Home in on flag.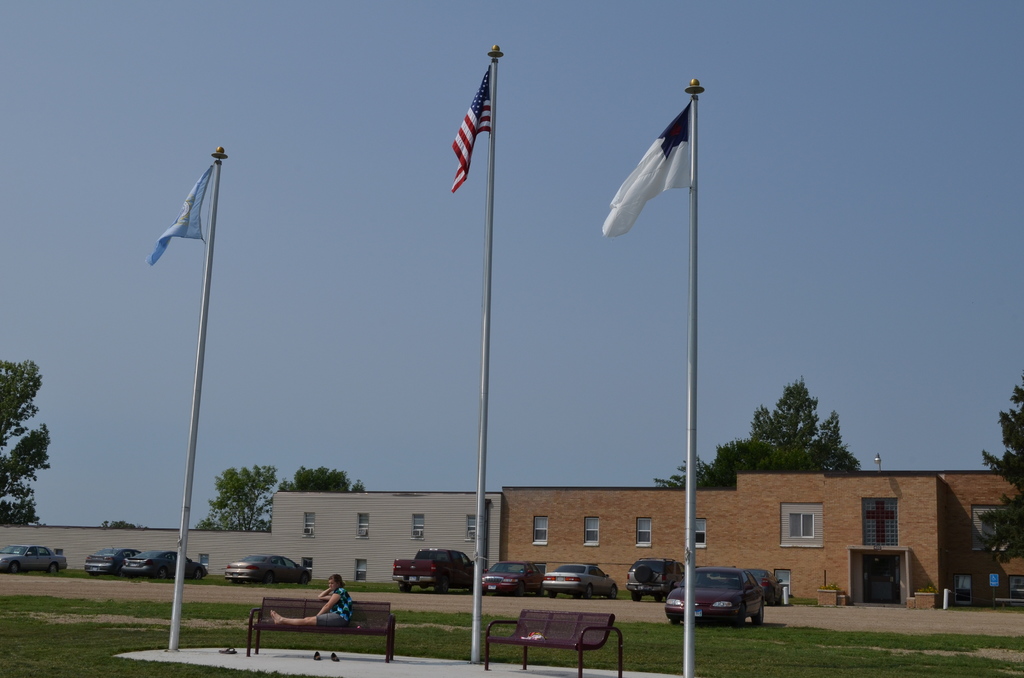
Homed in at rect(453, 57, 494, 198).
